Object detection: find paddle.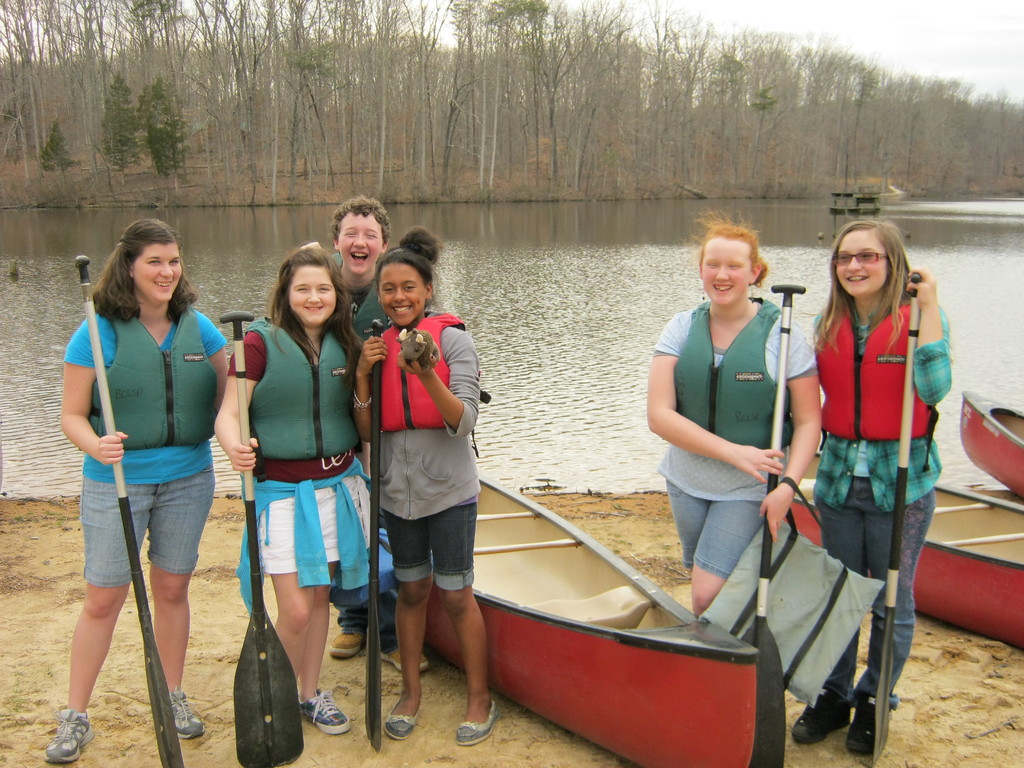
[x1=359, y1=307, x2=384, y2=755].
